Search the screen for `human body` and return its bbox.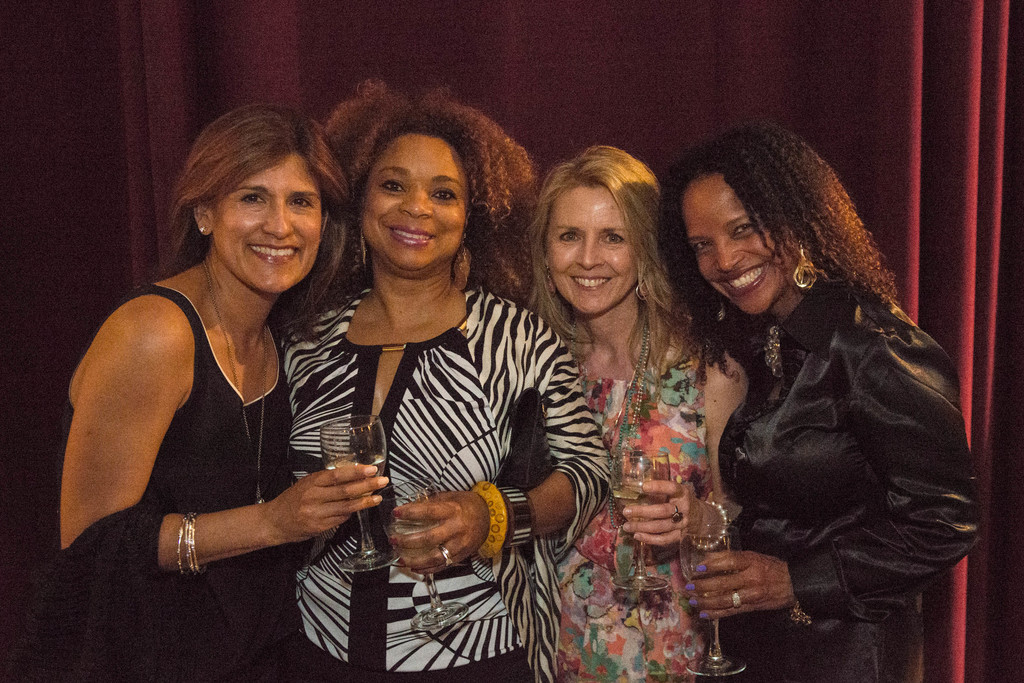
Found: locate(690, 278, 986, 682).
